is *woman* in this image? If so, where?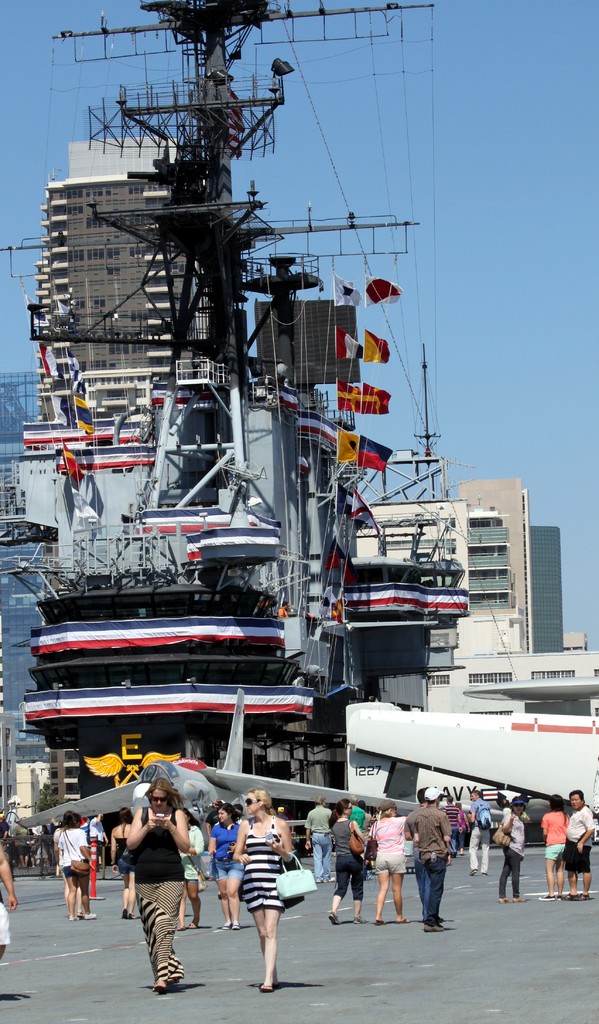
Yes, at Rect(108, 805, 141, 915).
